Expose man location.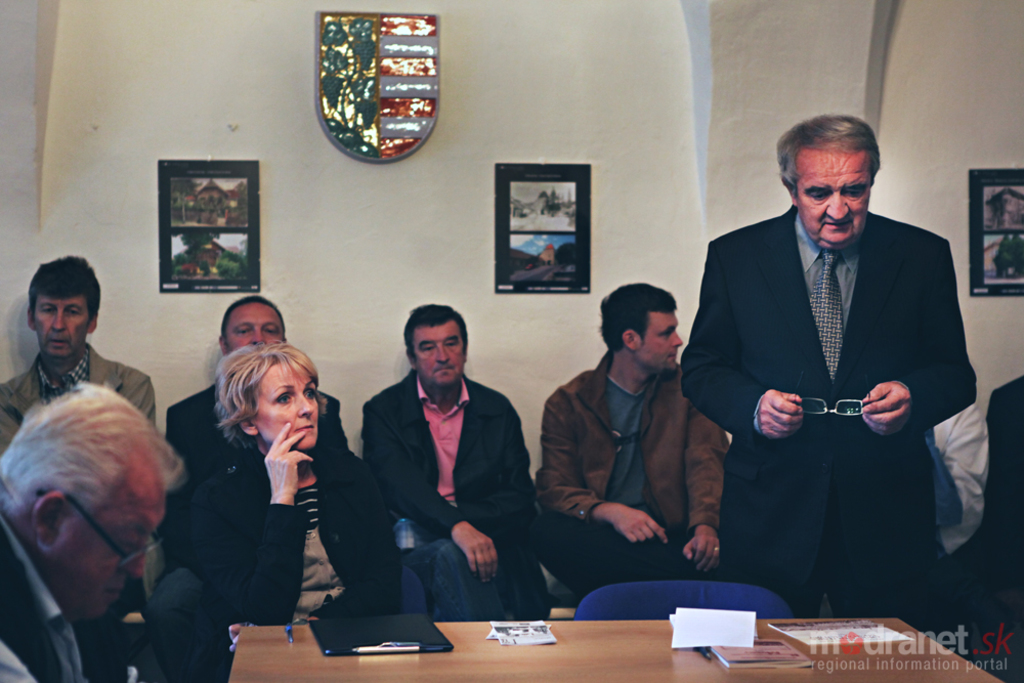
Exposed at detection(0, 373, 177, 682).
